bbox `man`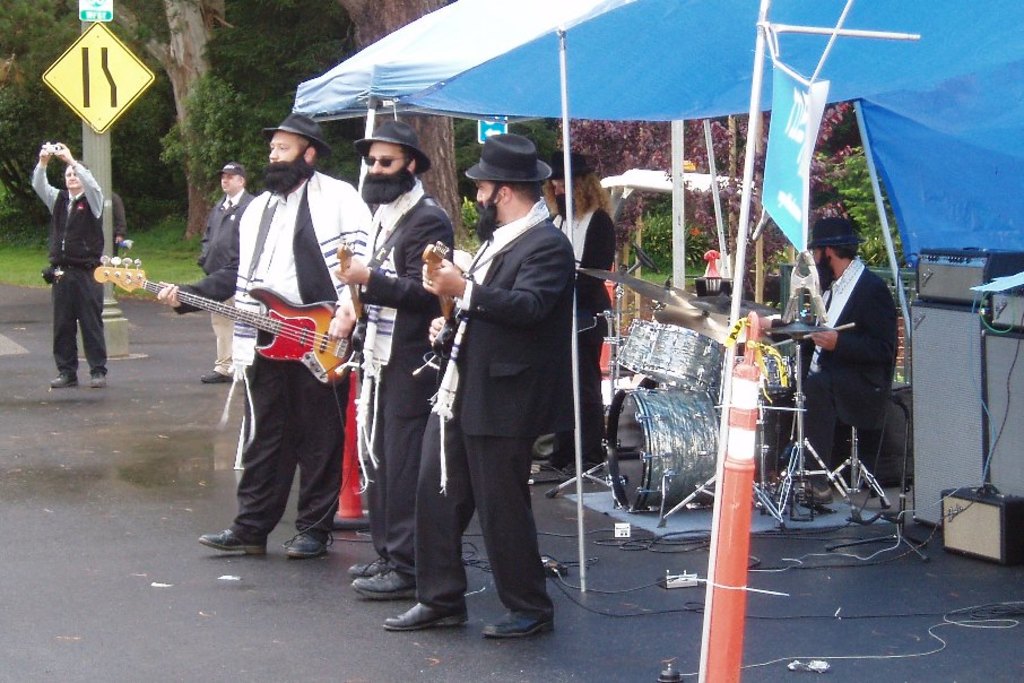
BBox(388, 124, 573, 645)
